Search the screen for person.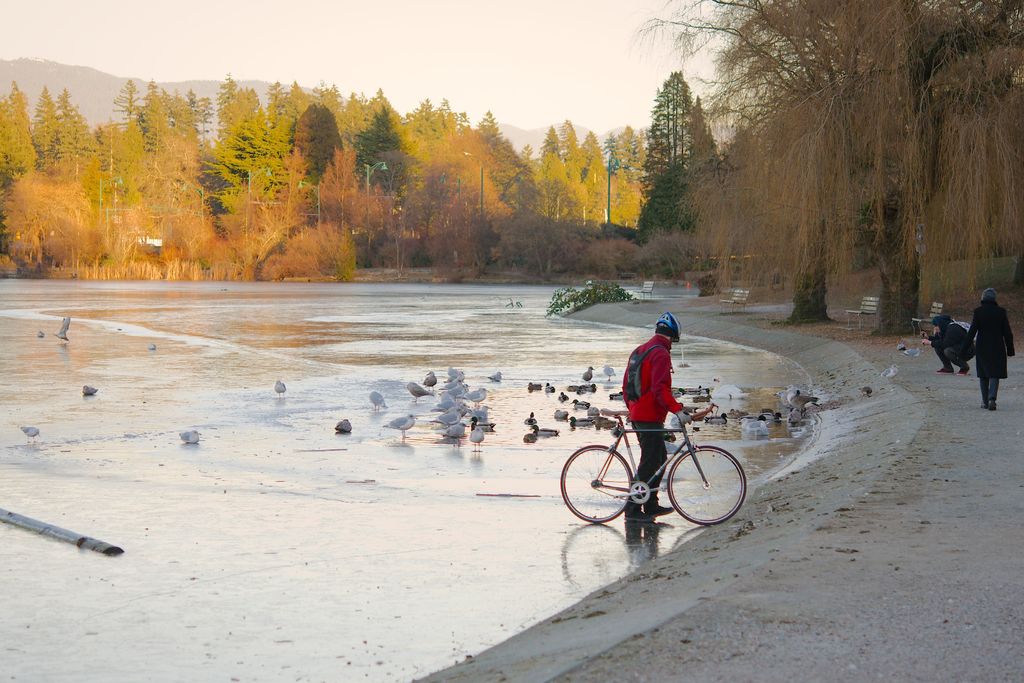
Found at bbox(607, 311, 708, 481).
